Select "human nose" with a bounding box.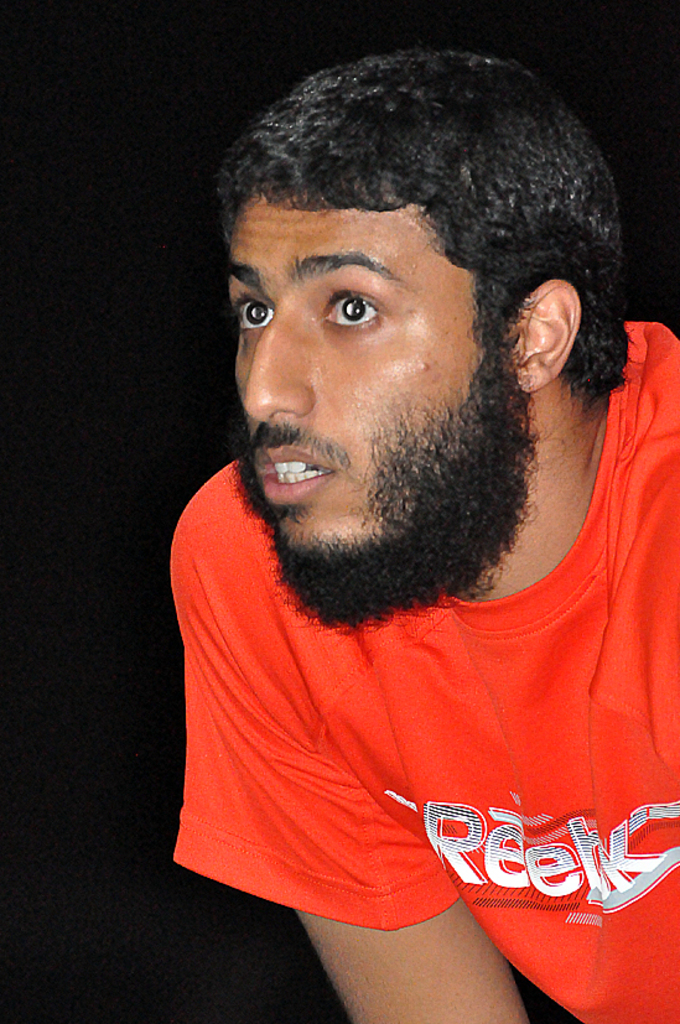
l=243, t=298, r=315, b=419.
